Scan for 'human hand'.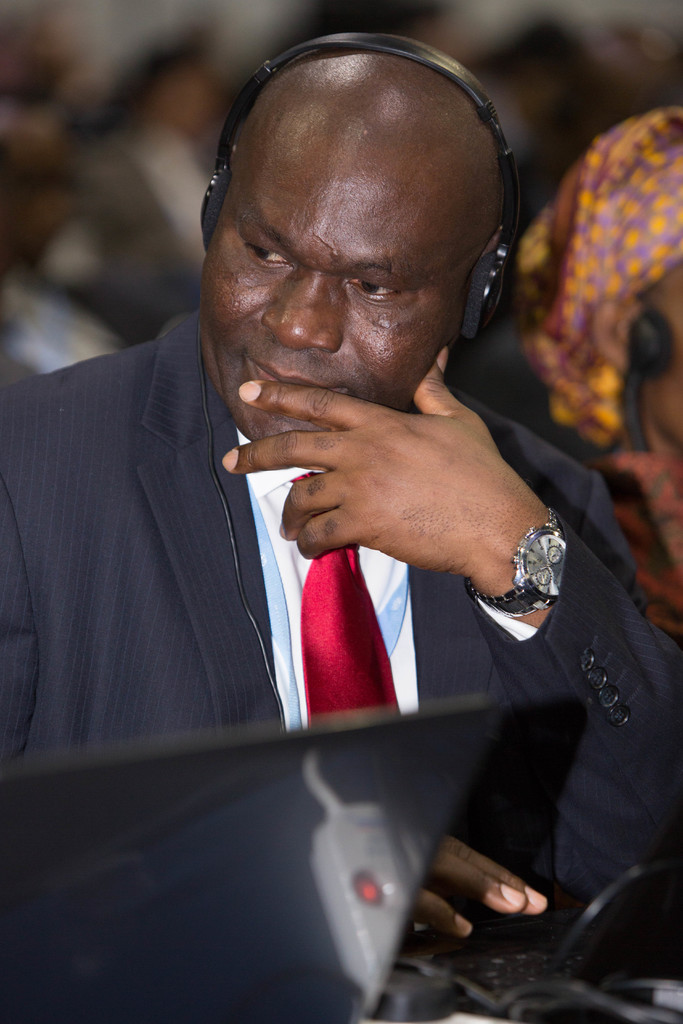
Scan result: <region>252, 358, 534, 586</region>.
